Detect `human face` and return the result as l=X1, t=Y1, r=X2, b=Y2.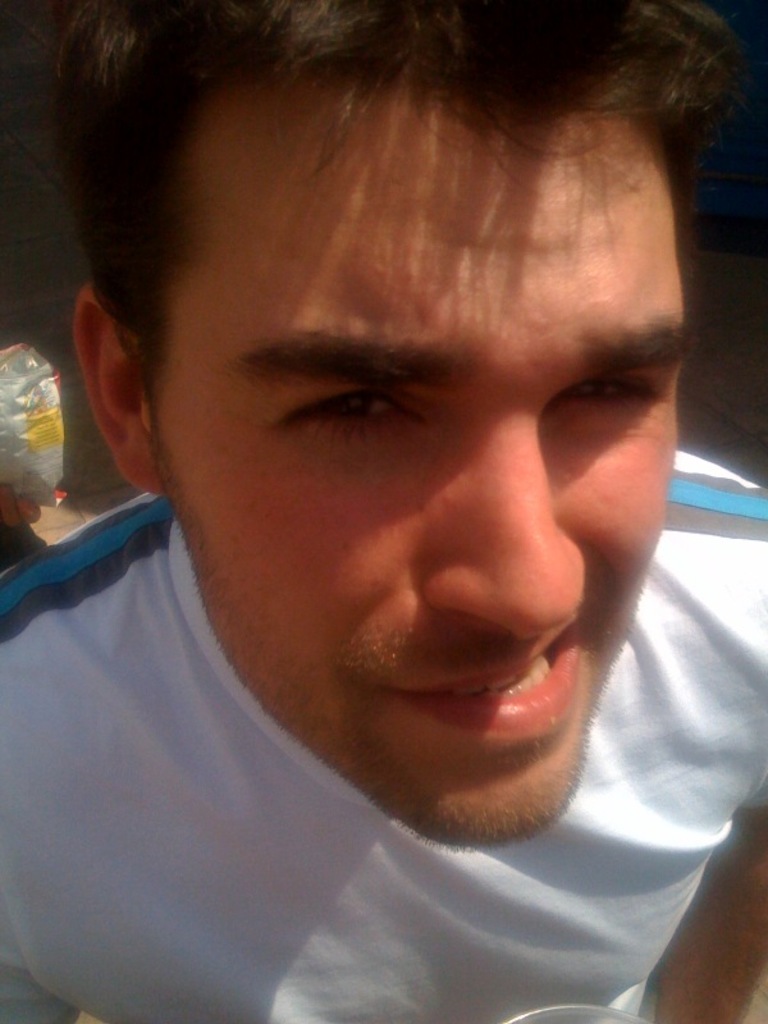
l=145, t=64, r=695, b=852.
